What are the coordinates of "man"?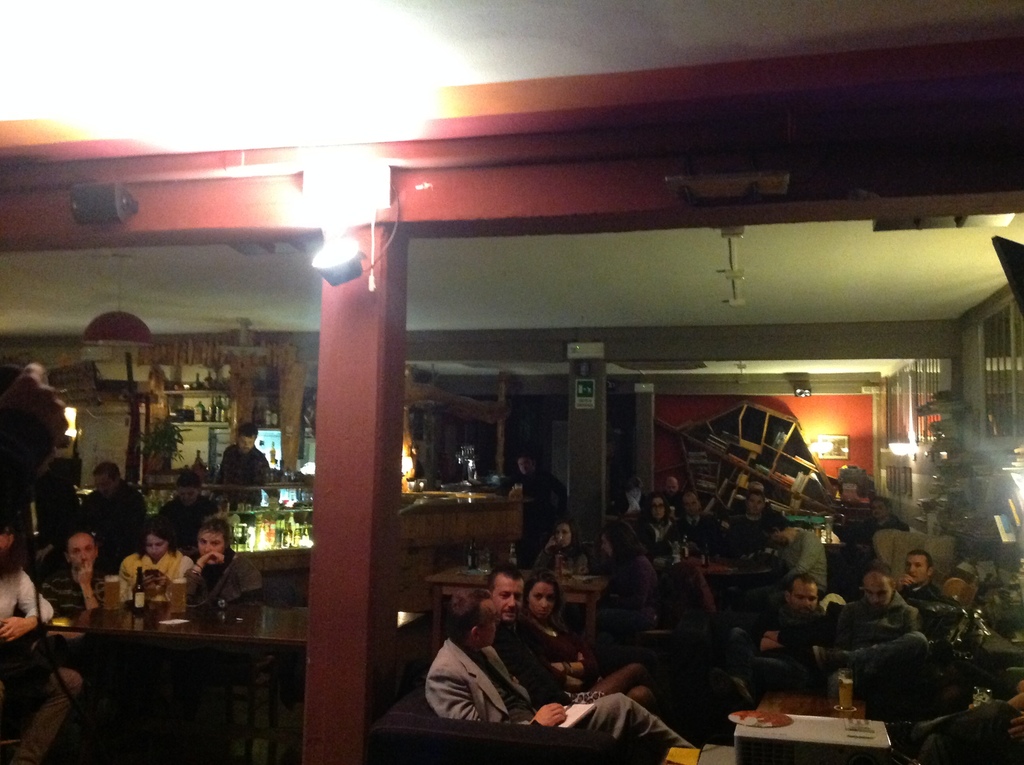
[left=760, top=572, right=828, bottom=627].
